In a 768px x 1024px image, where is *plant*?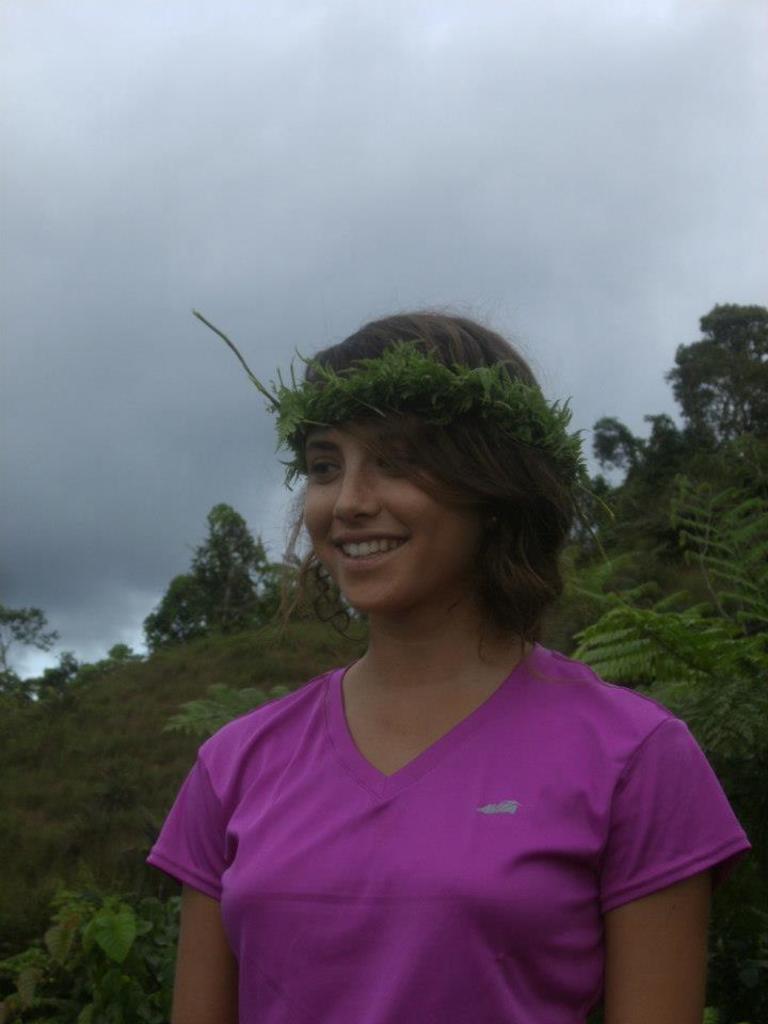
rect(0, 607, 351, 953).
